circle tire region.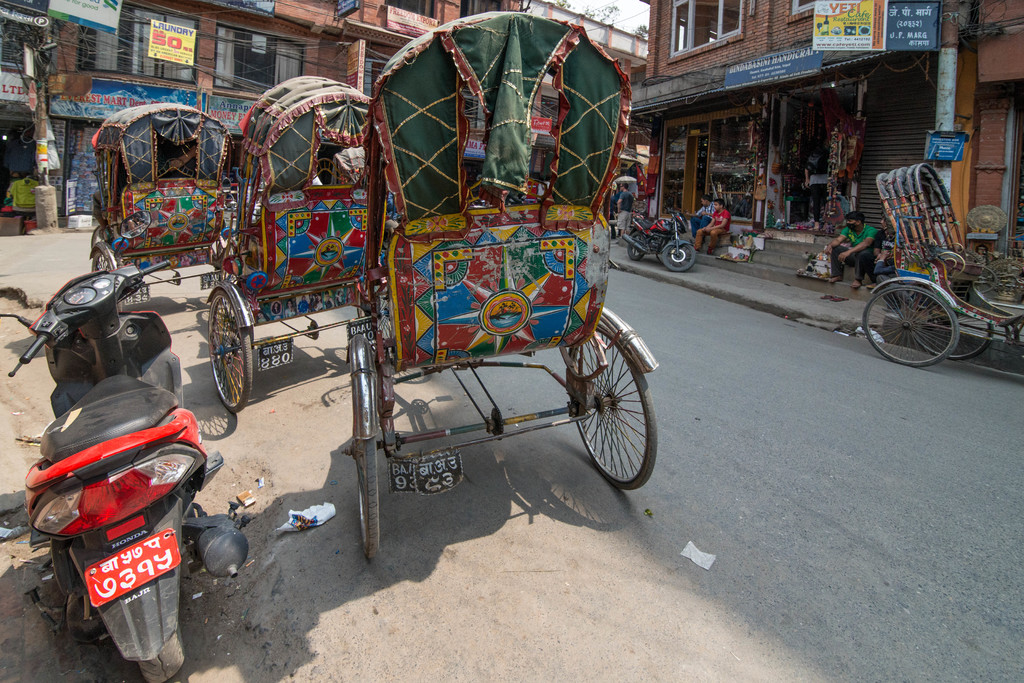
Region: locate(908, 309, 998, 364).
